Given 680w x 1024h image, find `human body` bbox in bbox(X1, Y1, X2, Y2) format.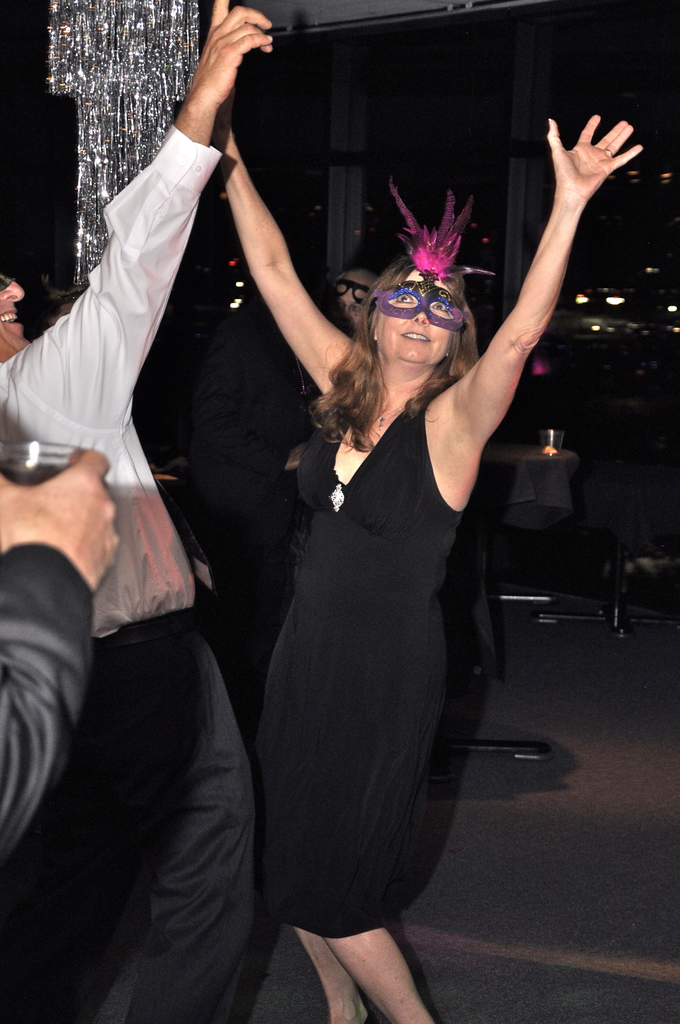
bbox(113, 63, 620, 1010).
